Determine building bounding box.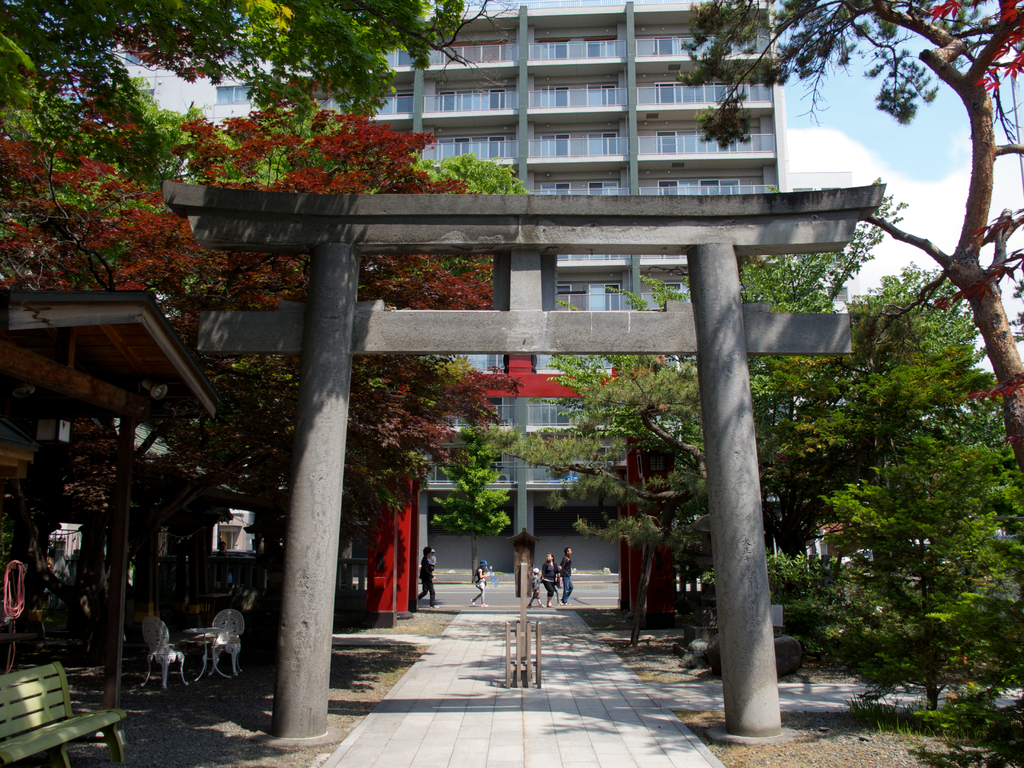
Determined: Rect(112, 0, 858, 574).
